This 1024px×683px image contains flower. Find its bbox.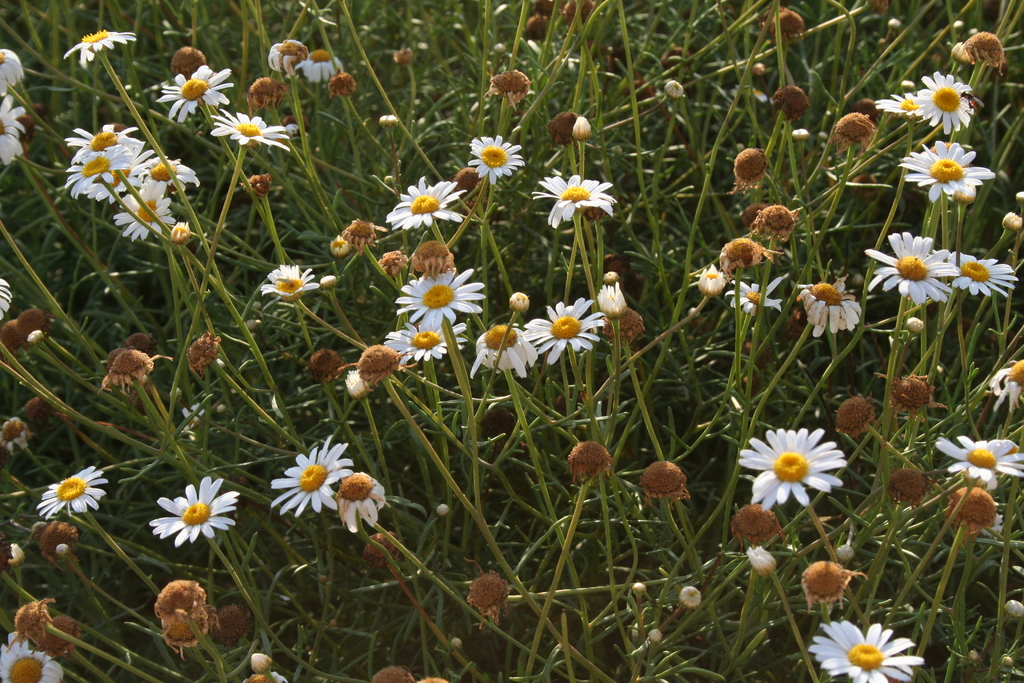
<region>380, 310, 467, 372</region>.
